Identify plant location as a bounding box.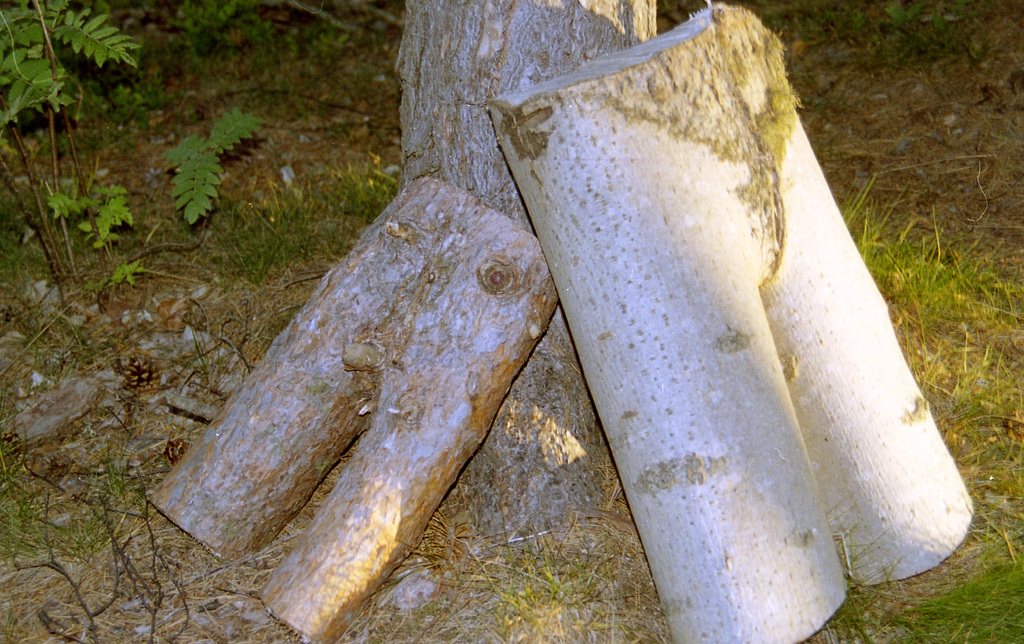
select_region(0, 0, 147, 295).
